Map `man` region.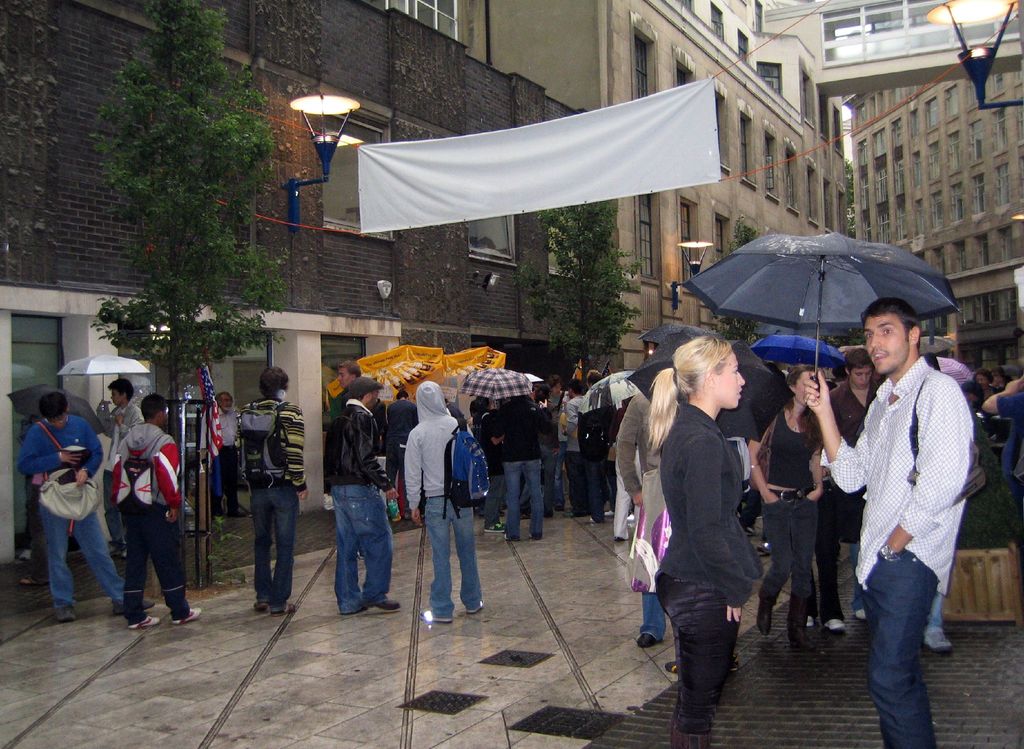
Mapped to {"left": 238, "top": 364, "right": 308, "bottom": 619}.
